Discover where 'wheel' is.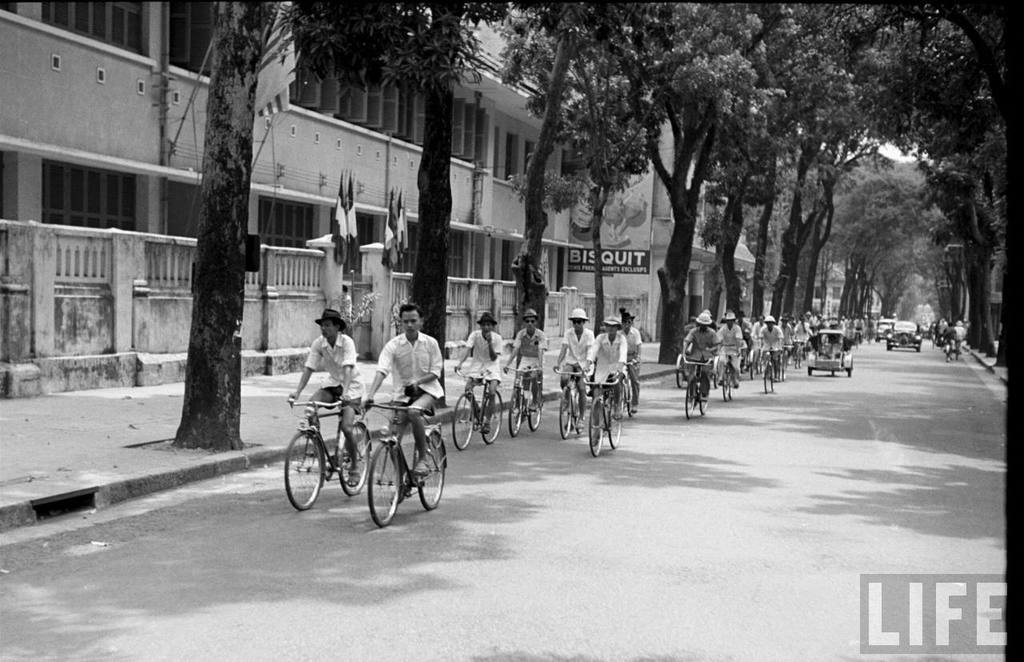
Discovered at detection(627, 387, 634, 419).
